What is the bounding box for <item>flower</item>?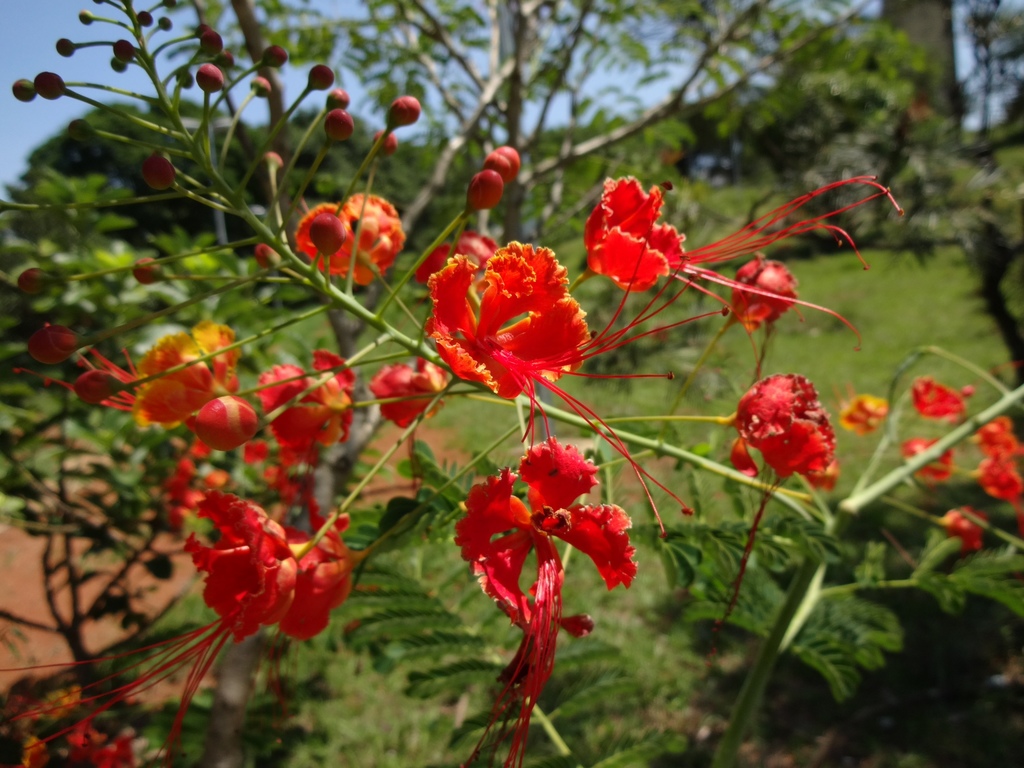
bbox(78, 10, 97, 28).
